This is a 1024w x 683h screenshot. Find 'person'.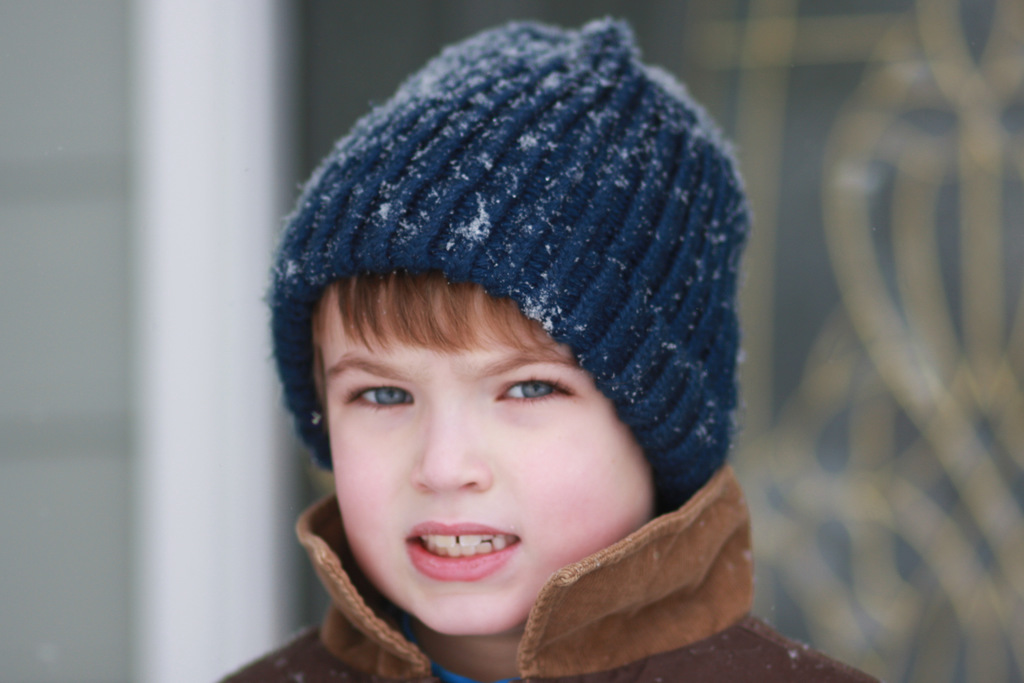
Bounding box: [x1=232, y1=45, x2=810, y2=682].
